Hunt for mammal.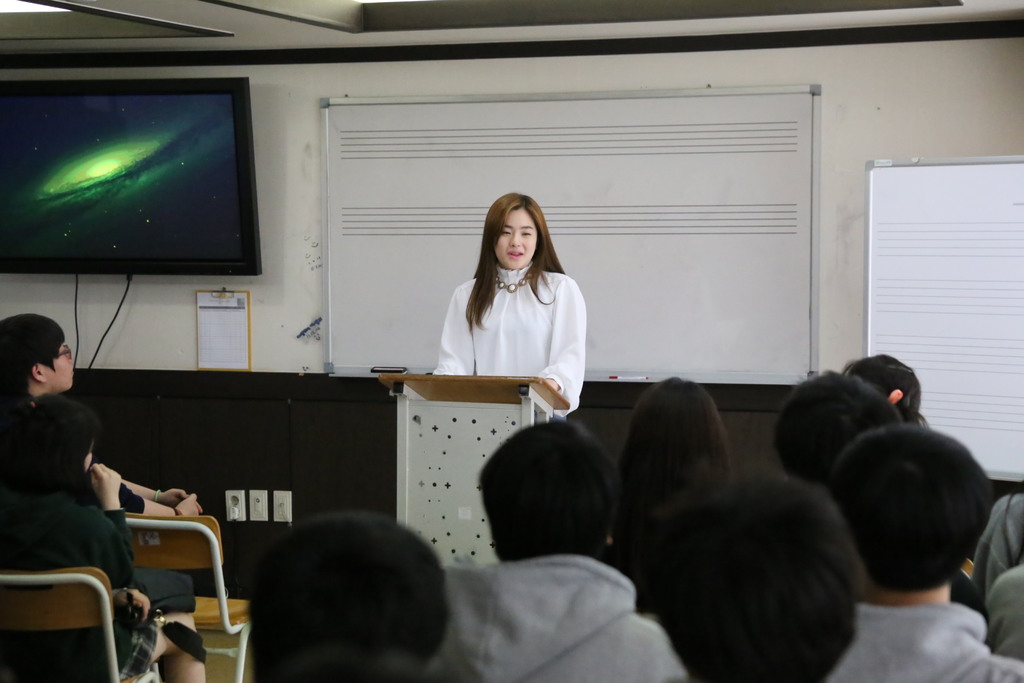
Hunted down at <box>766,370,899,479</box>.
